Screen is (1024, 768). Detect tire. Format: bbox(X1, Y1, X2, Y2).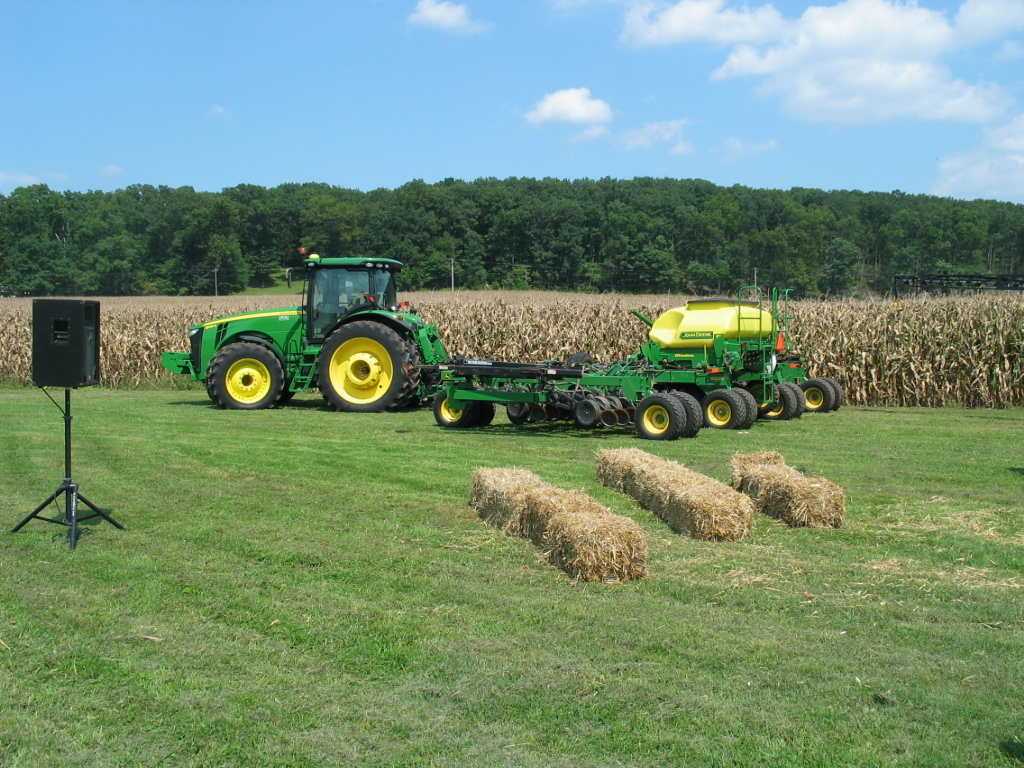
bbox(595, 388, 614, 406).
